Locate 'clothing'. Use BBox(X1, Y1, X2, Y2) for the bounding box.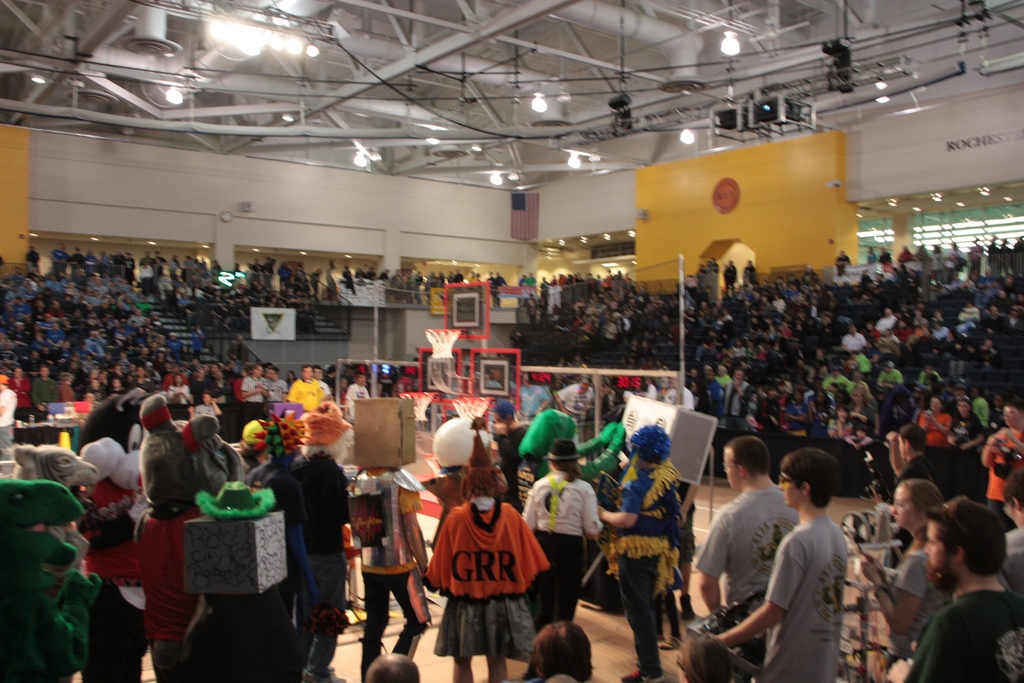
BBox(885, 557, 953, 661).
